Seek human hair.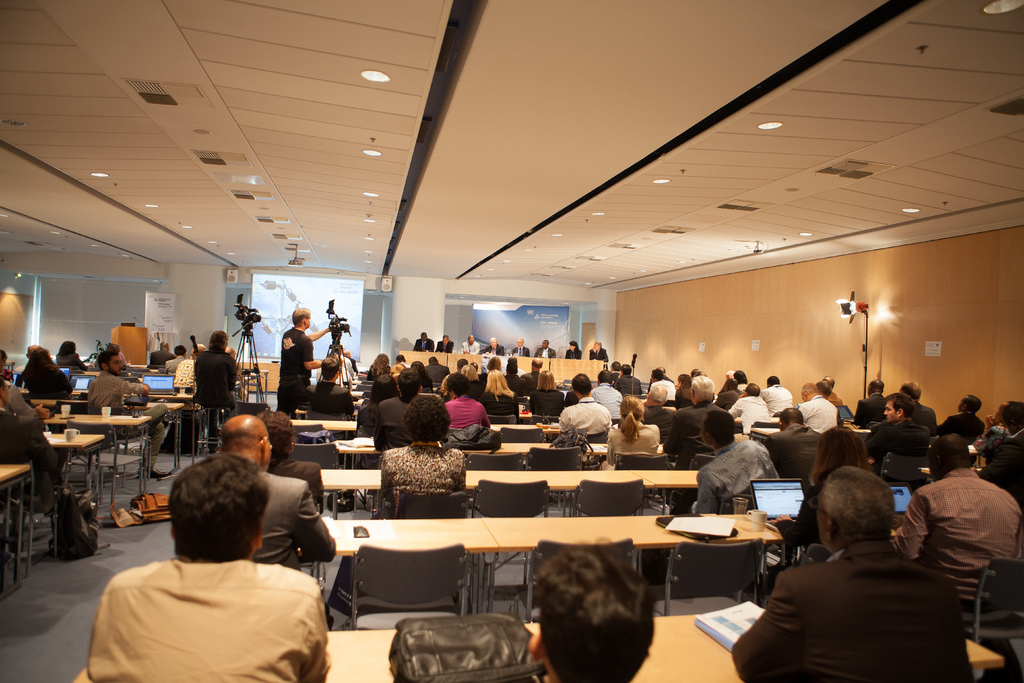
<region>620, 367, 632, 378</region>.
